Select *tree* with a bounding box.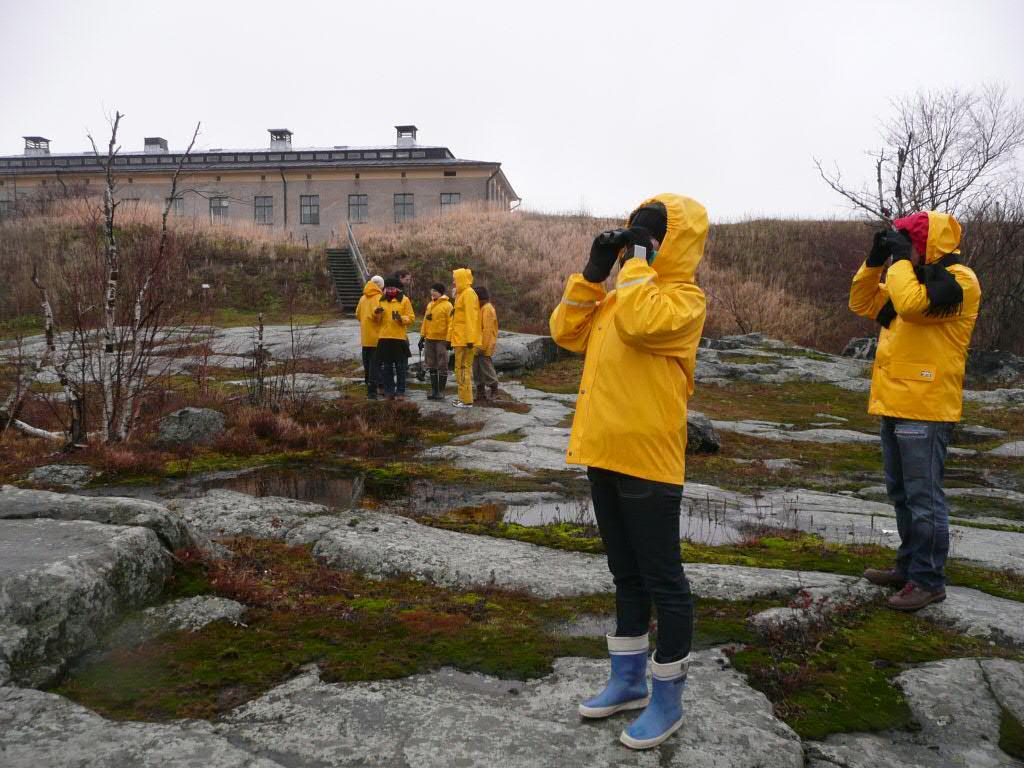
pyautogui.locateOnScreen(819, 87, 1023, 224).
